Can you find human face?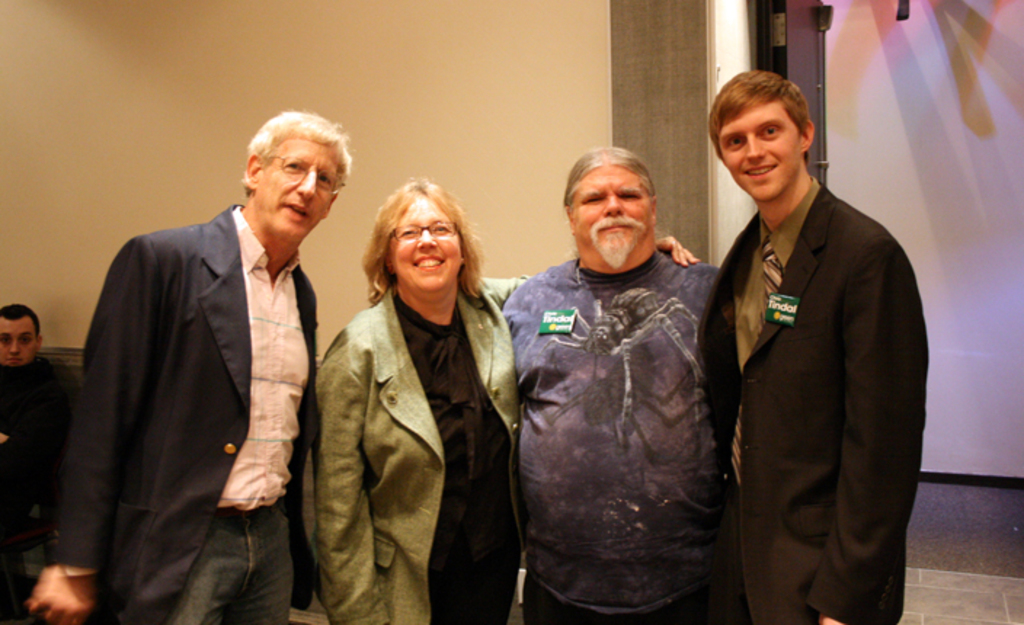
Yes, bounding box: x1=570 y1=167 x2=655 y2=267.
